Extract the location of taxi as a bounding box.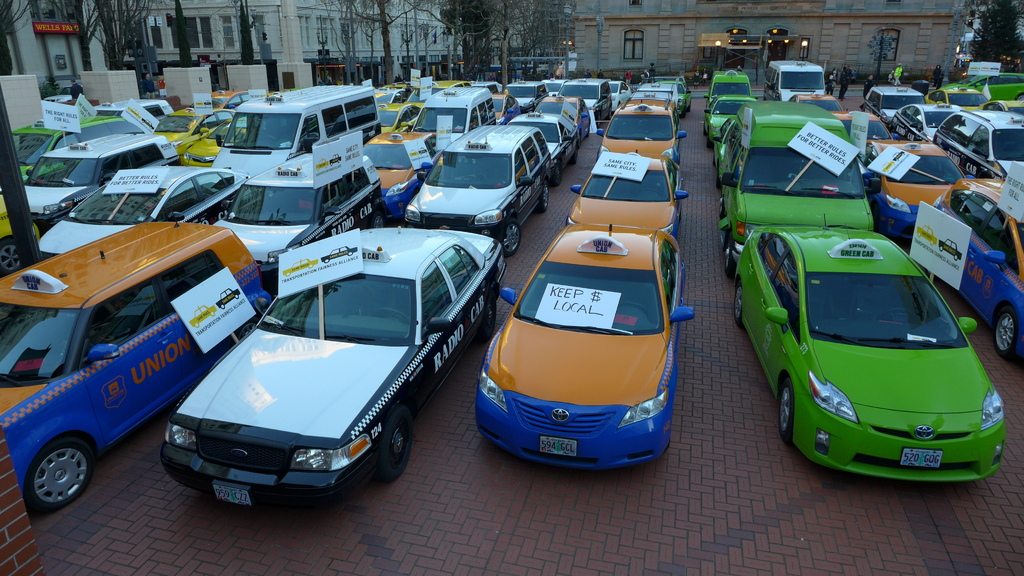
detection(704, 84, 755, 140).
